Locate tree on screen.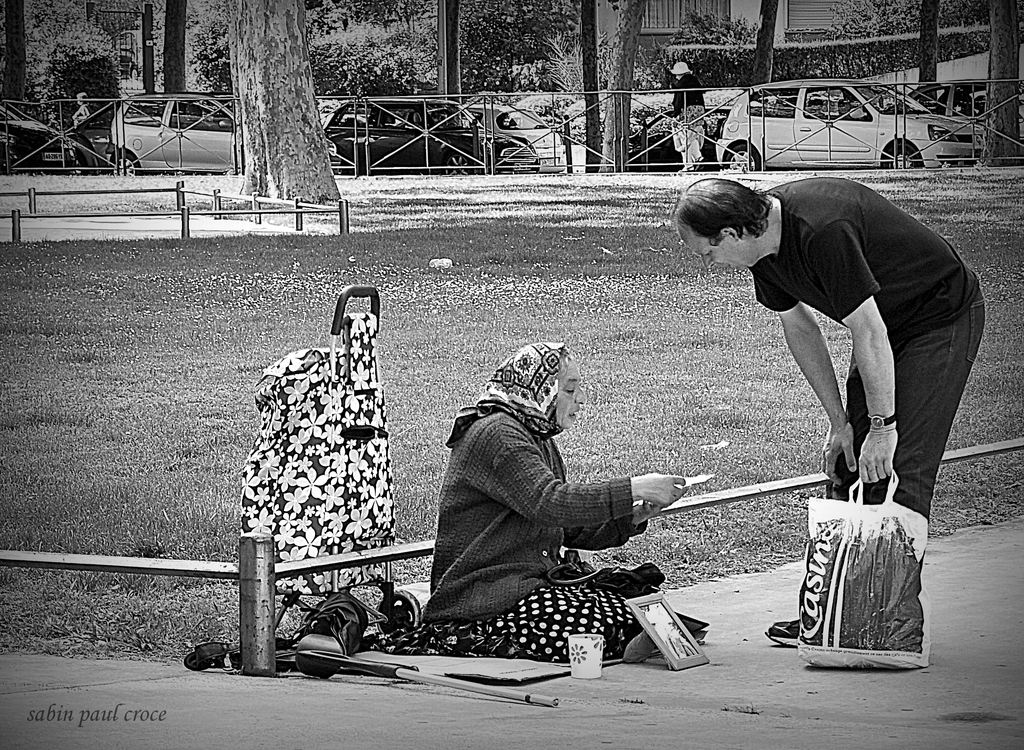
On screen at box=[15, 0, 122, 145].
